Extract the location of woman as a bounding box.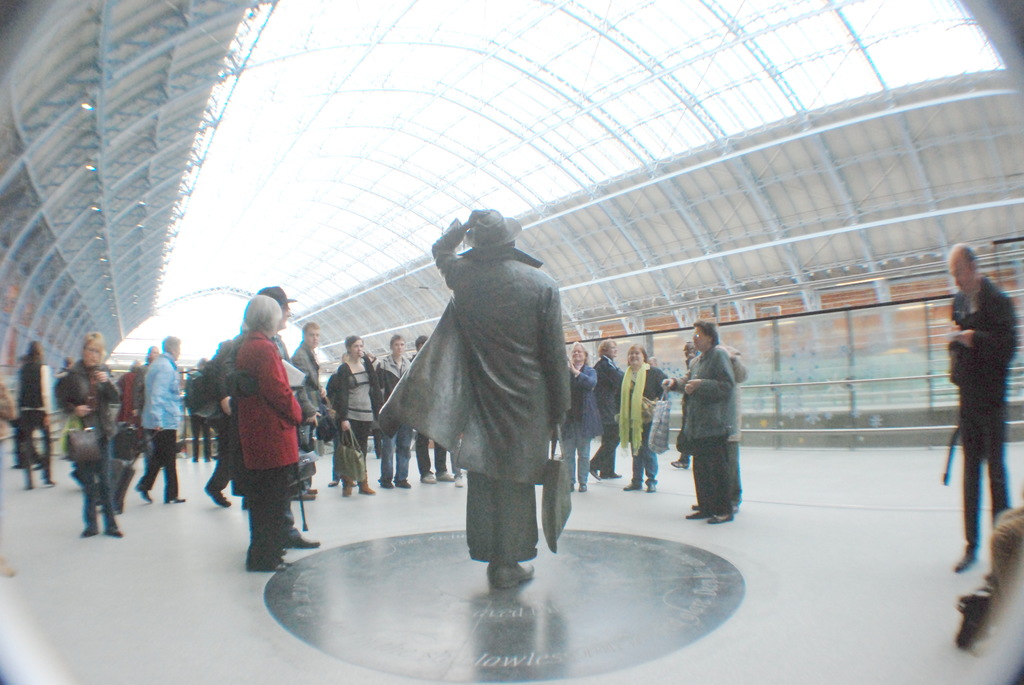
(550, 330, 601, 494).
